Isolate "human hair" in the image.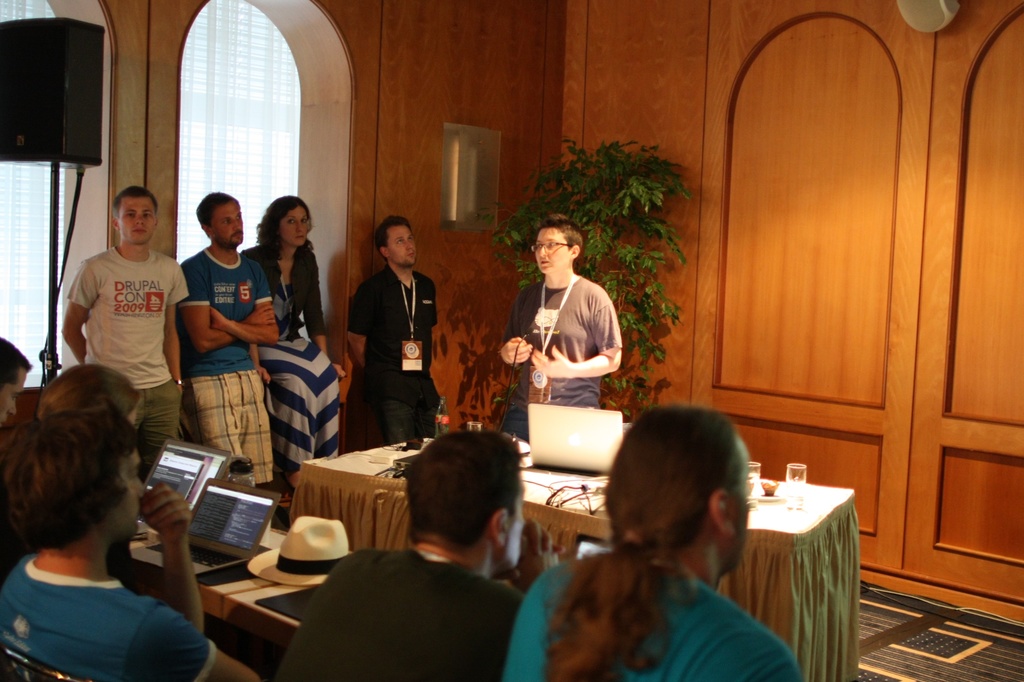
Isolated region: <box>111,185,159,232</box>.
